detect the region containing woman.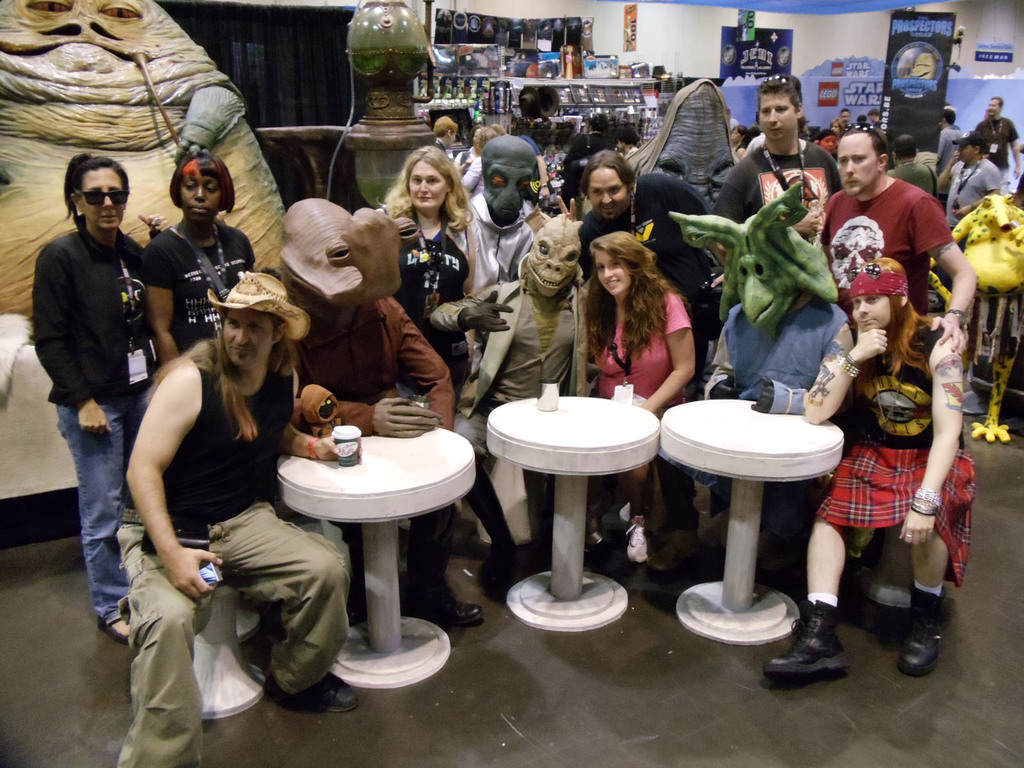
733,125,750,158.
